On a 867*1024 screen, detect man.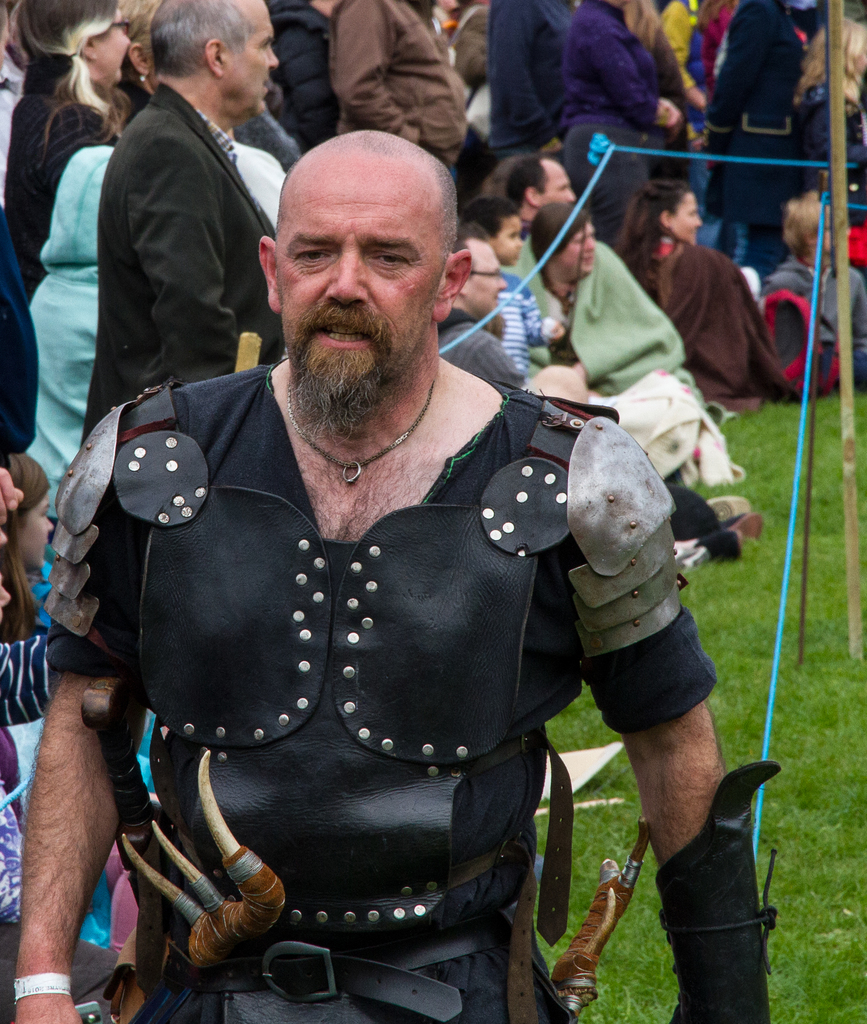
0/570/58/738.
